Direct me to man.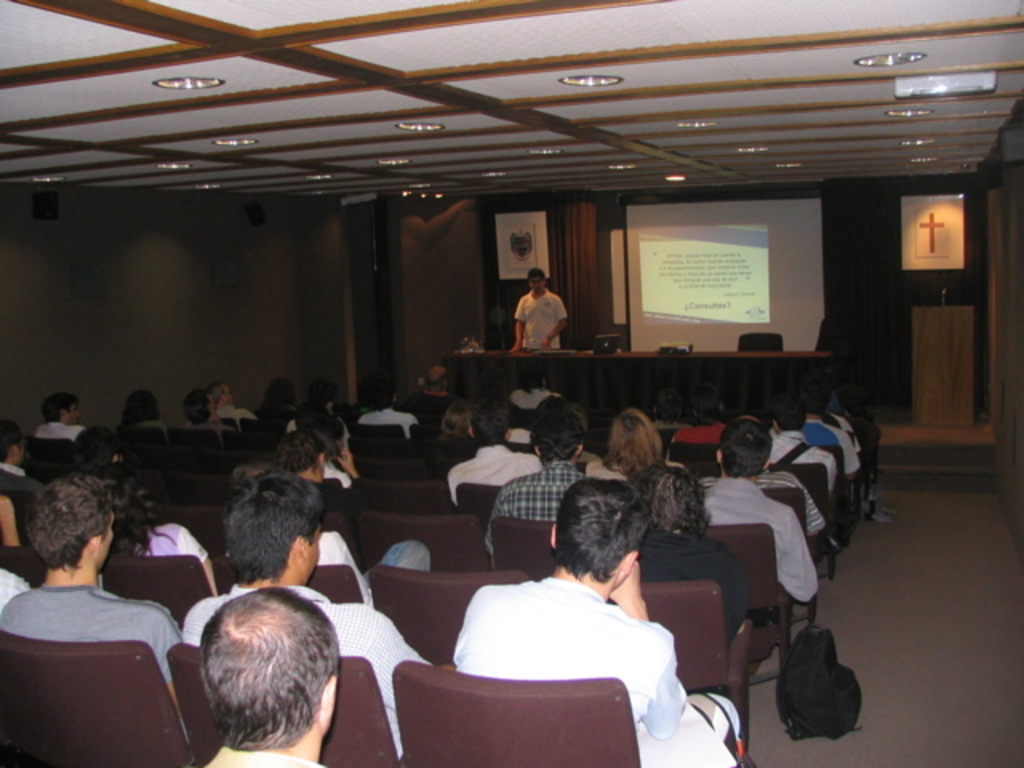
Direction: <region>368, 387, 422, 430</region>.
